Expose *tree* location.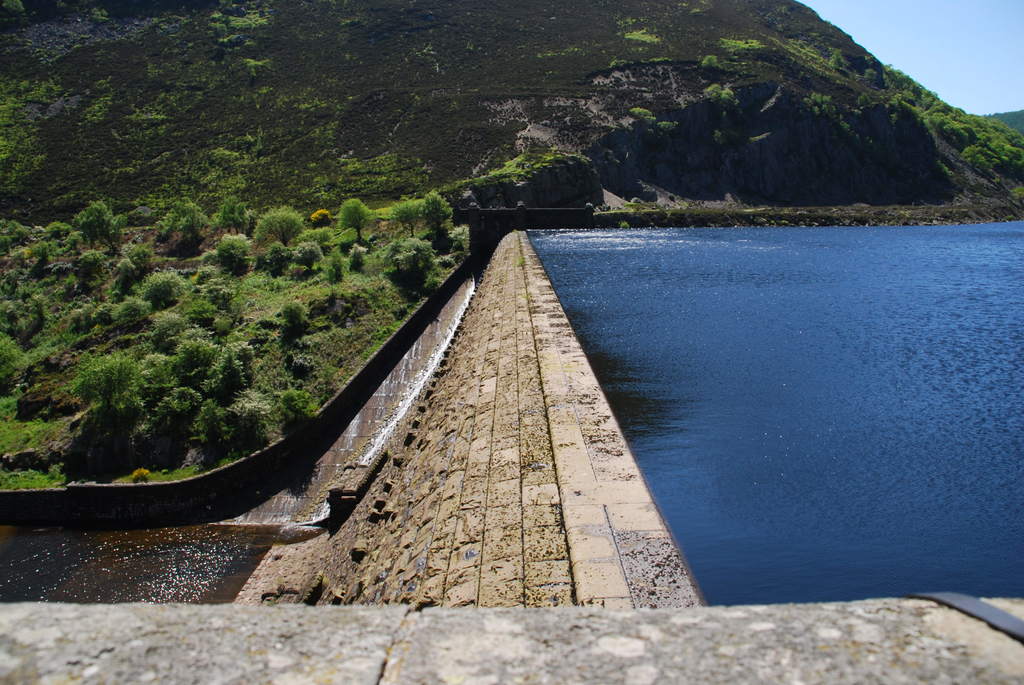
Exposed at left=0, top=342, right=30, bottom=379.
